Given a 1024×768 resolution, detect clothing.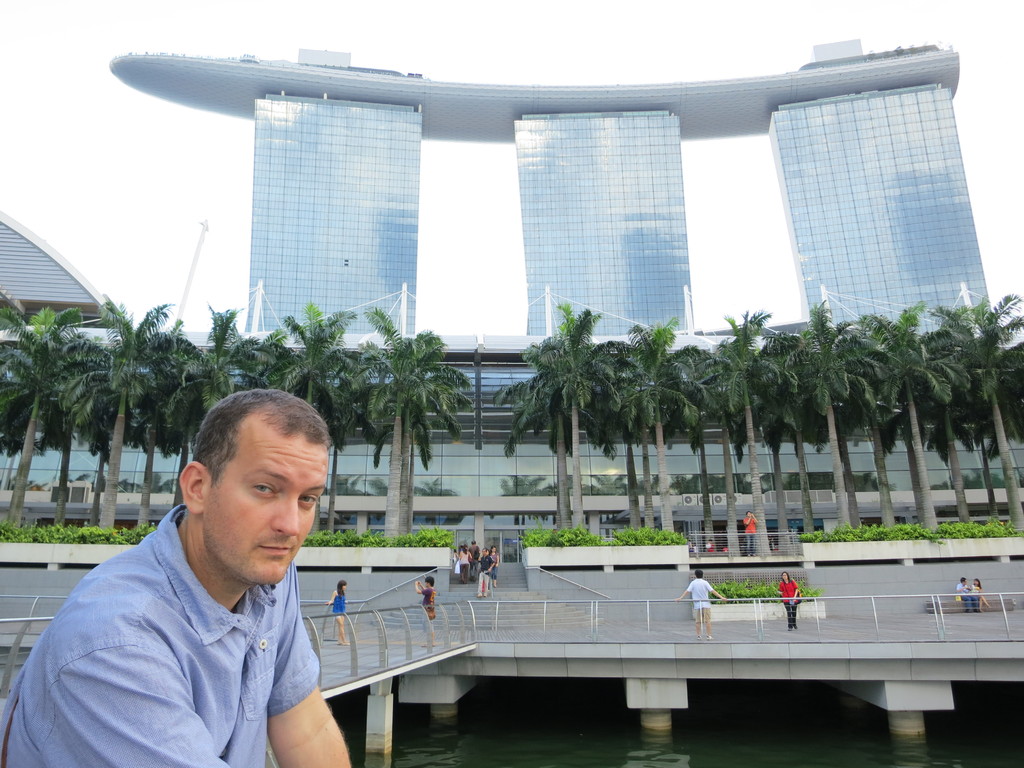
26:498:367:751.
